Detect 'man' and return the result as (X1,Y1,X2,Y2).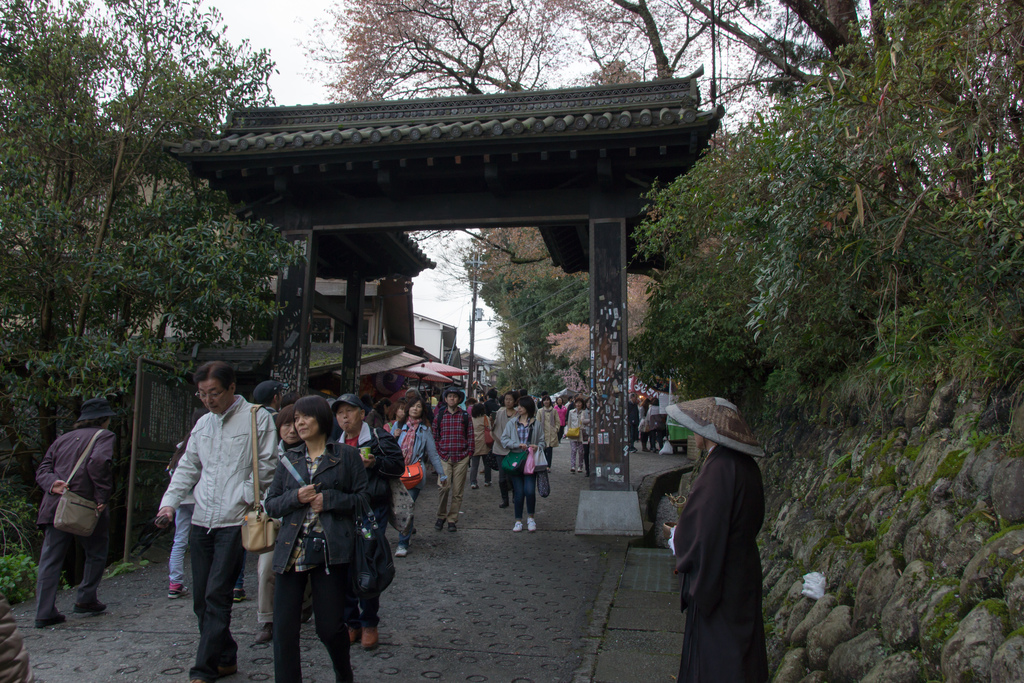
(420,386,477,532).
